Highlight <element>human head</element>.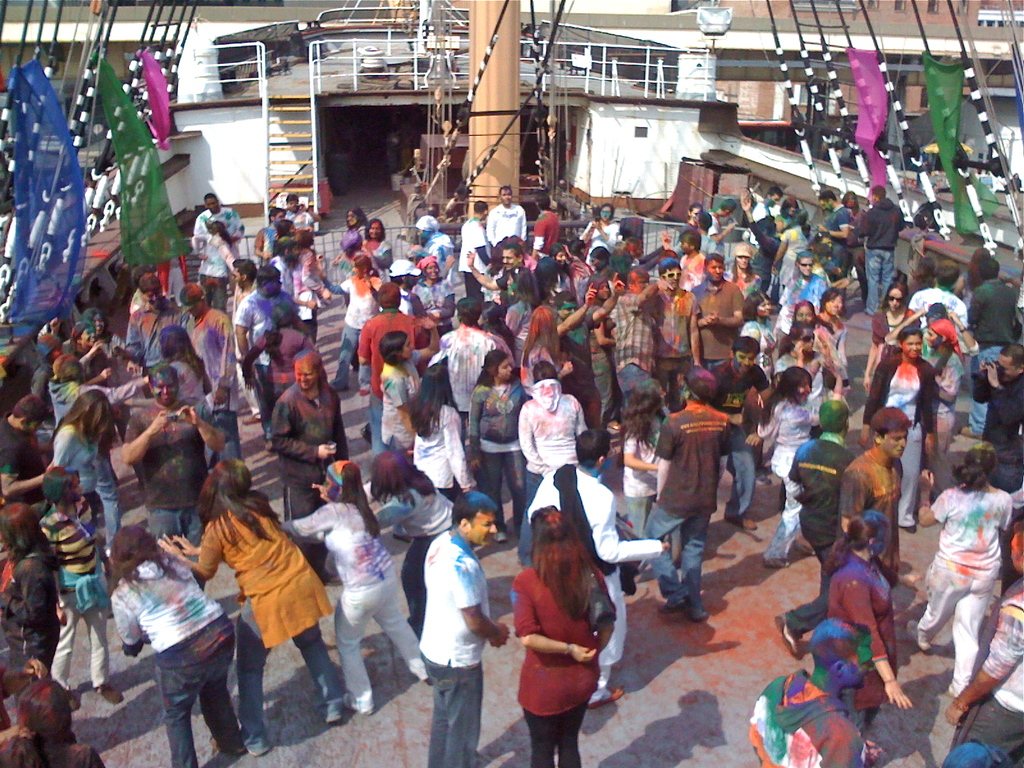
Highlighted region: BBox(766, 188, 782, 207).
